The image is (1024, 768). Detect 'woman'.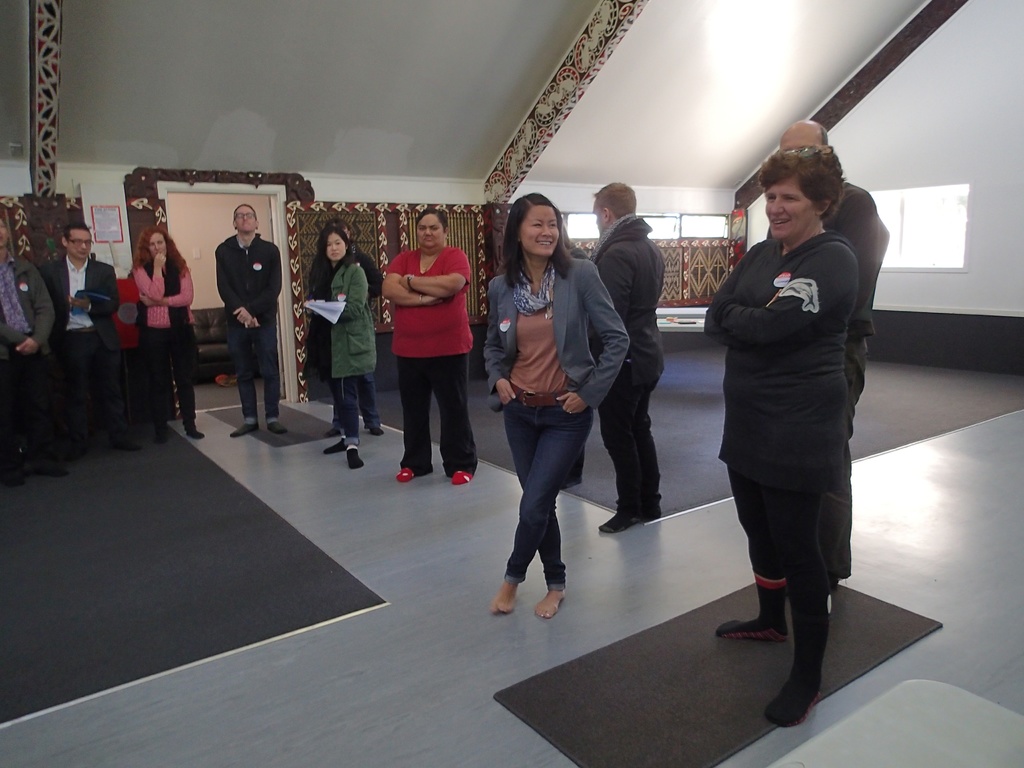
Detection: {"x1": 300, "y1": 229, "x2": 376, "y2": 468}.
